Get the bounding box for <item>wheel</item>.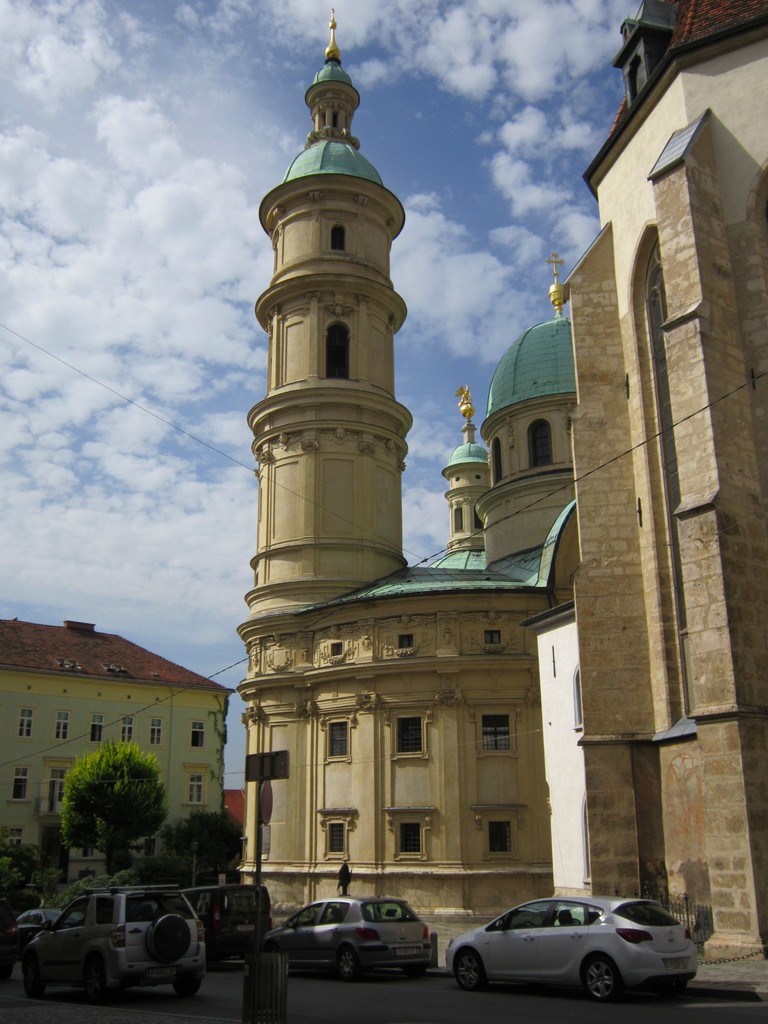
(left=147, top=915, right=193, bottom=967).
